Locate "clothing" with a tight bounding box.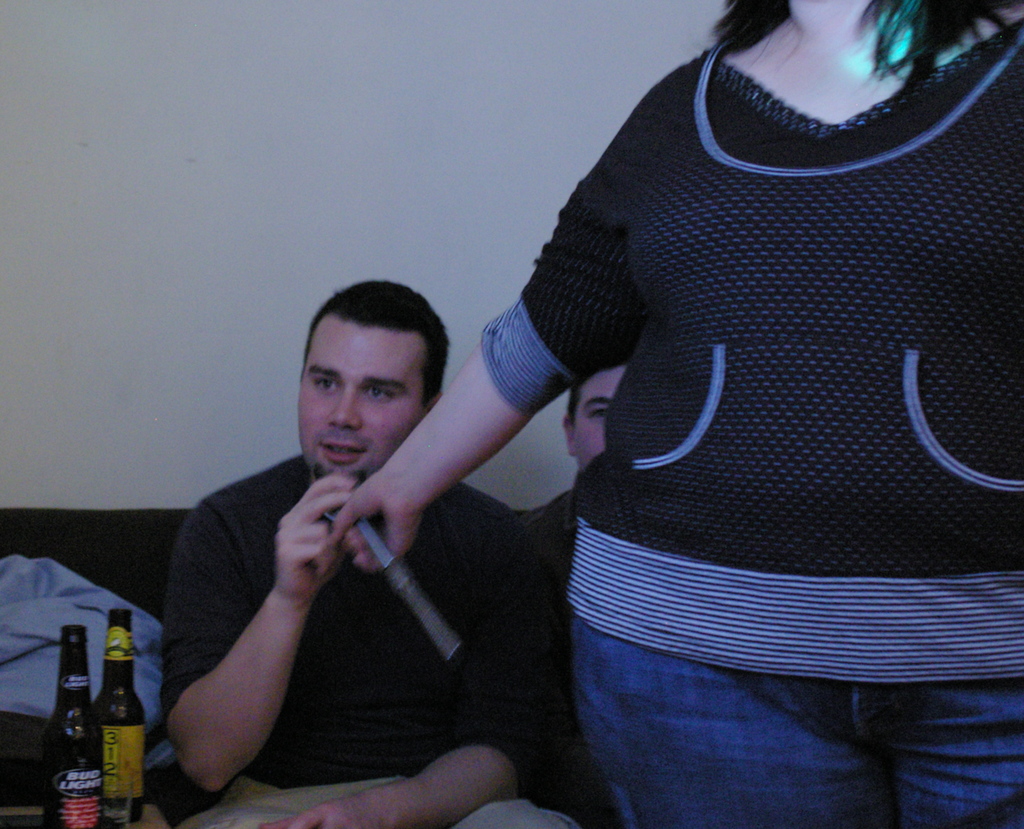
[x1=161, y1=452, x2=580, y2=828].
